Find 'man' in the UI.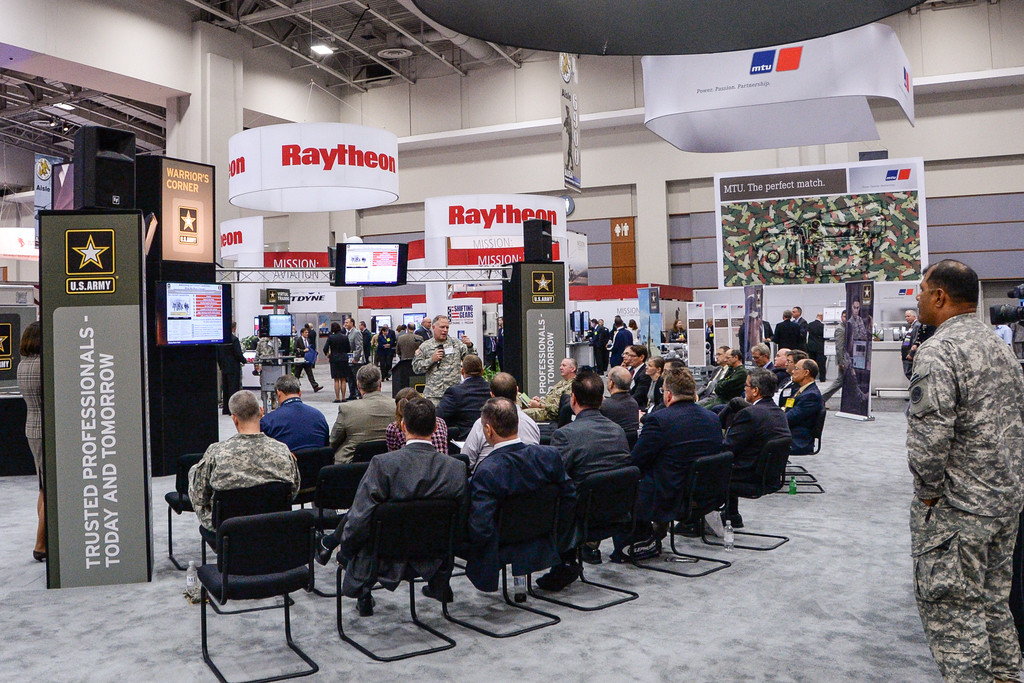
UI element at [641,352,715,468].
